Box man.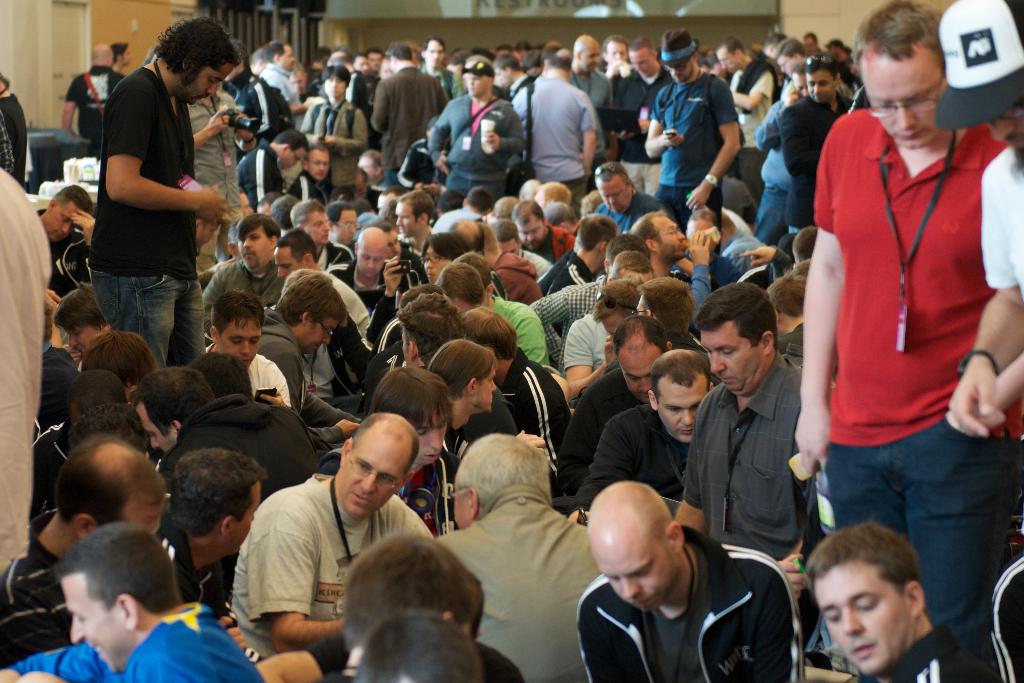
[x1=419, y1=60, x2=541, y2=206].
